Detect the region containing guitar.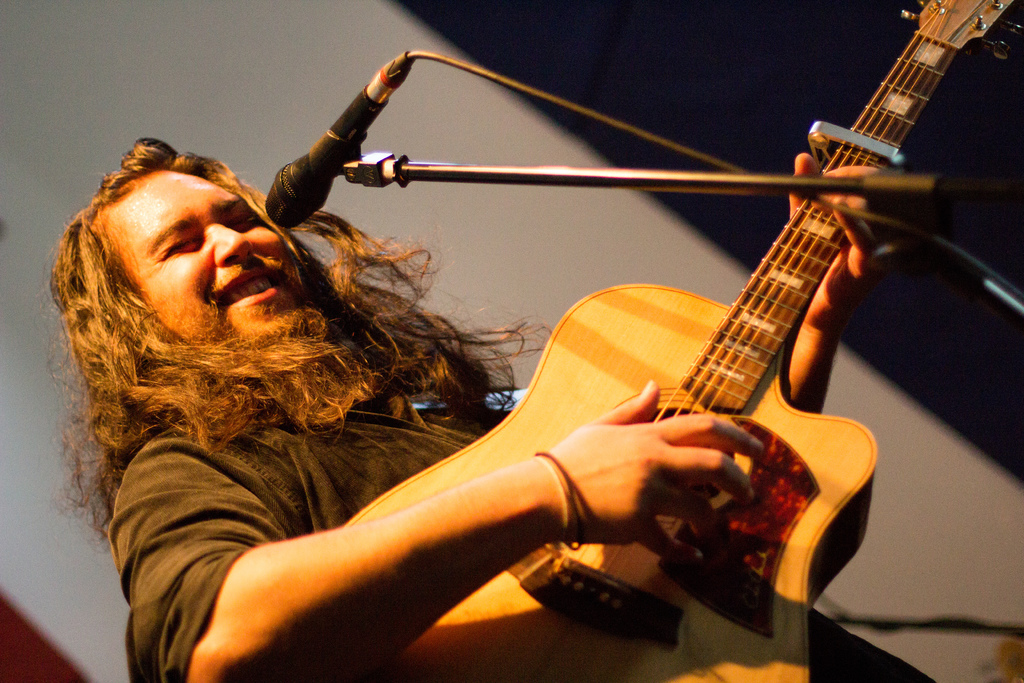
locate(341, 0, 1007, 682).
